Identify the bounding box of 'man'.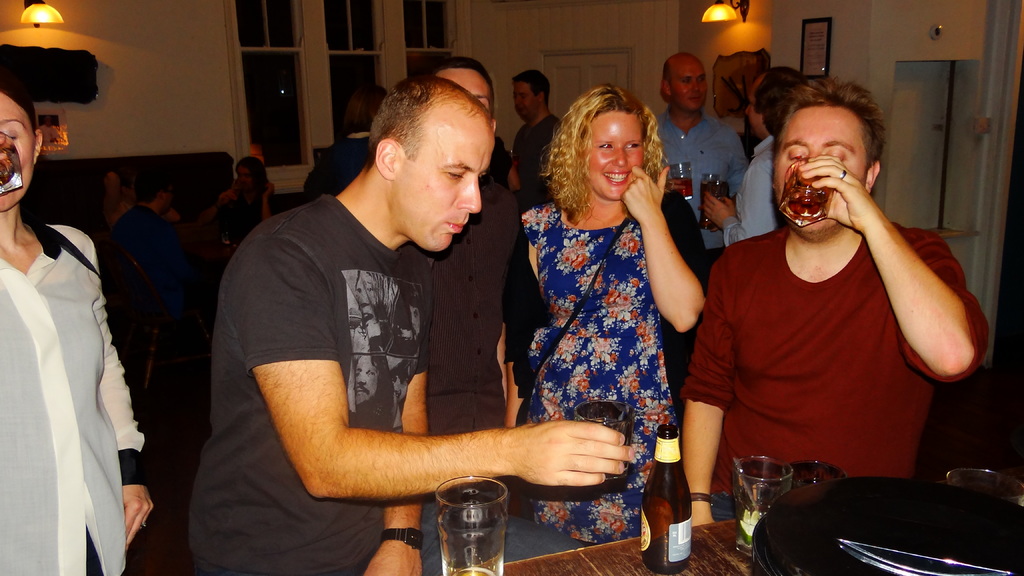
box=[301, 56, 530, 437].
